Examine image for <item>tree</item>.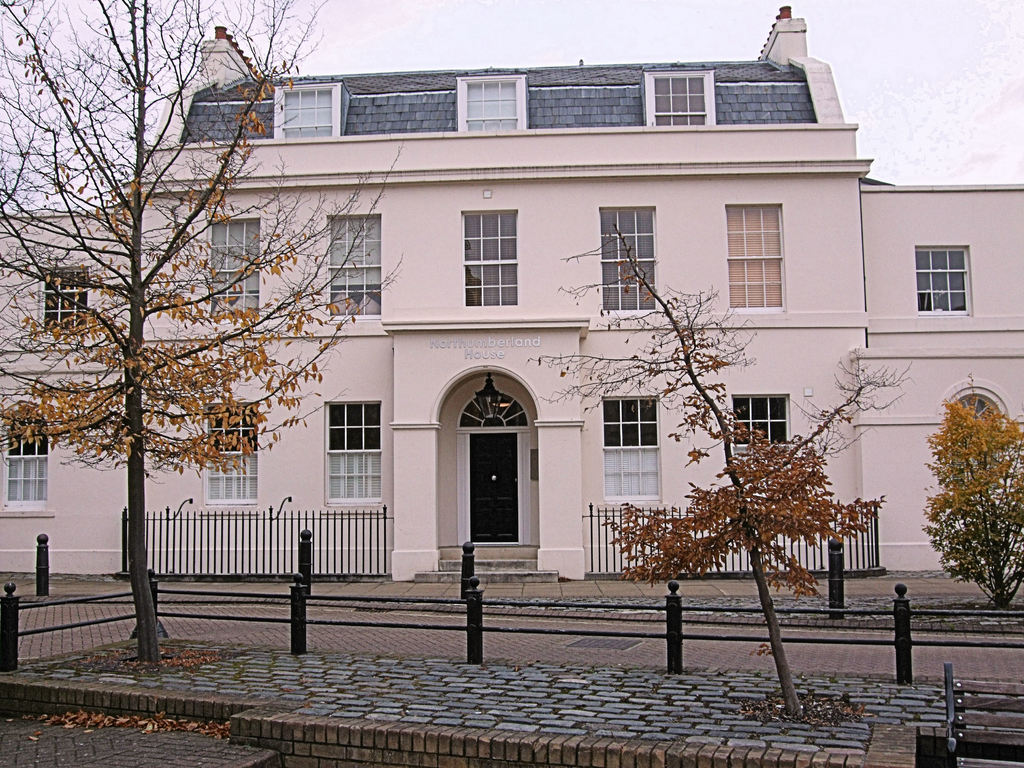
Examination result: (922,351,1015,617).
